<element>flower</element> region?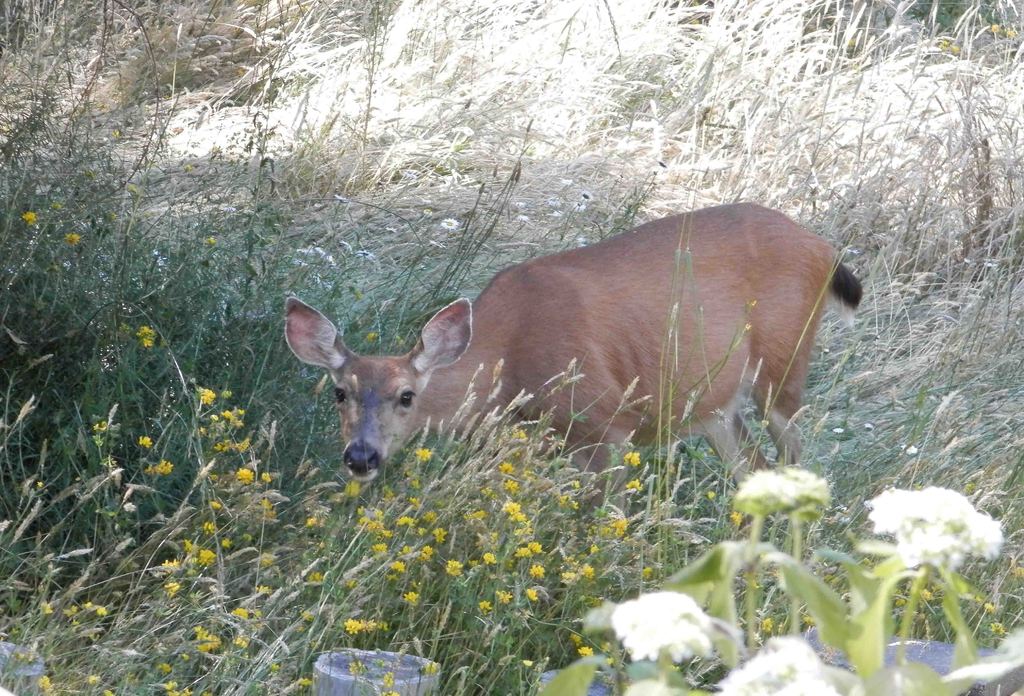
BBox(717, 635, 838, 695)
